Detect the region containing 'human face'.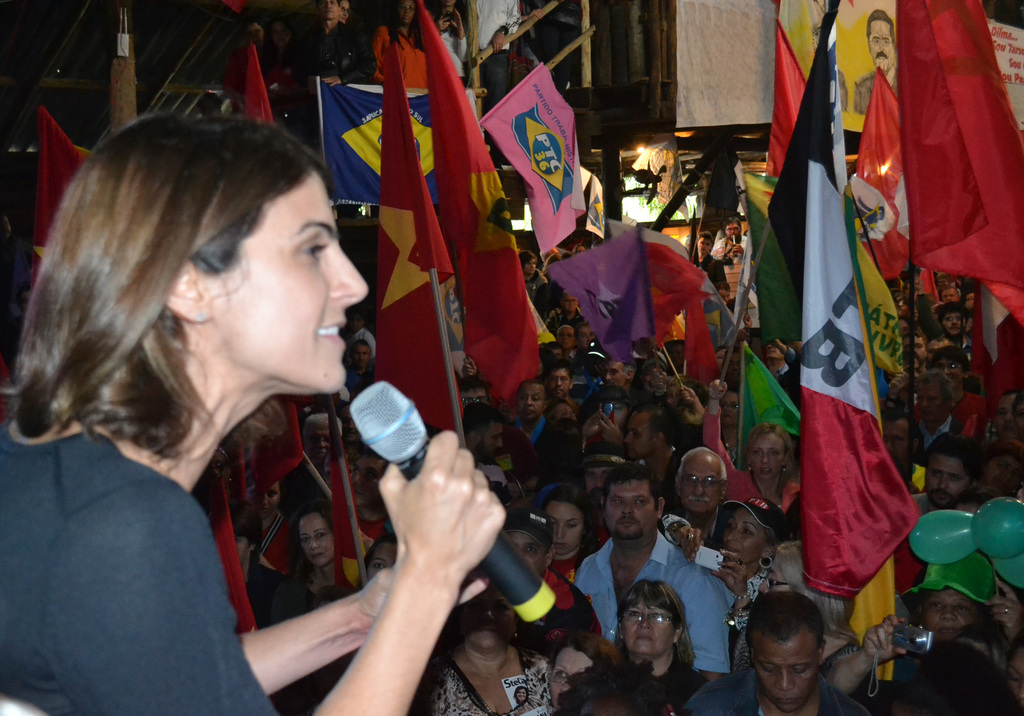
bbox=[460, 584, 516, 647].
